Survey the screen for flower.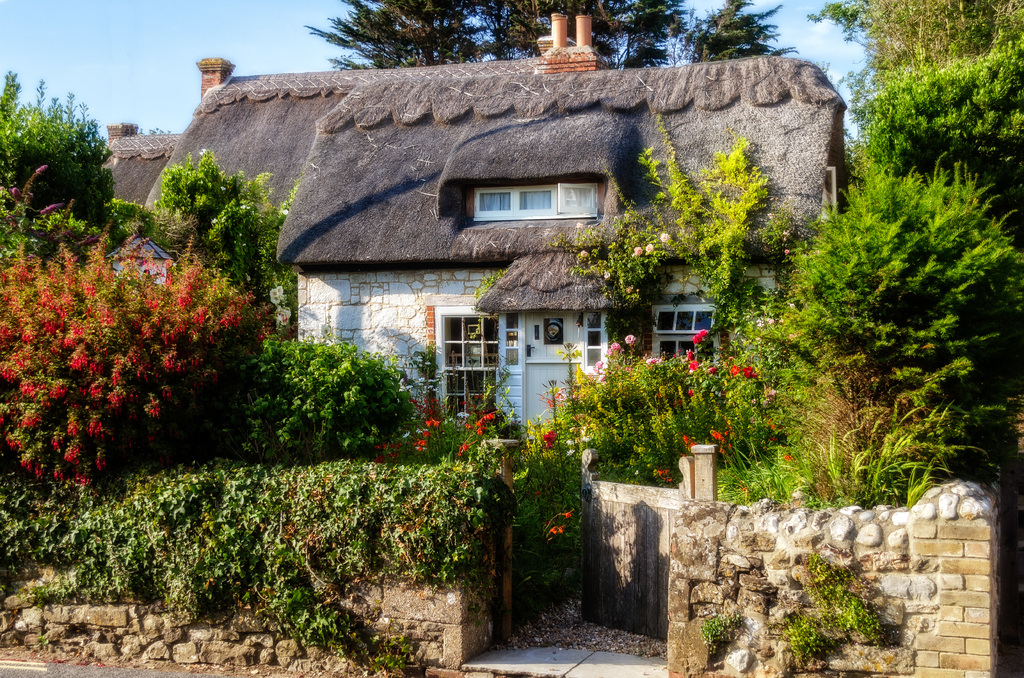
Survey found: 575/222/582/229.
